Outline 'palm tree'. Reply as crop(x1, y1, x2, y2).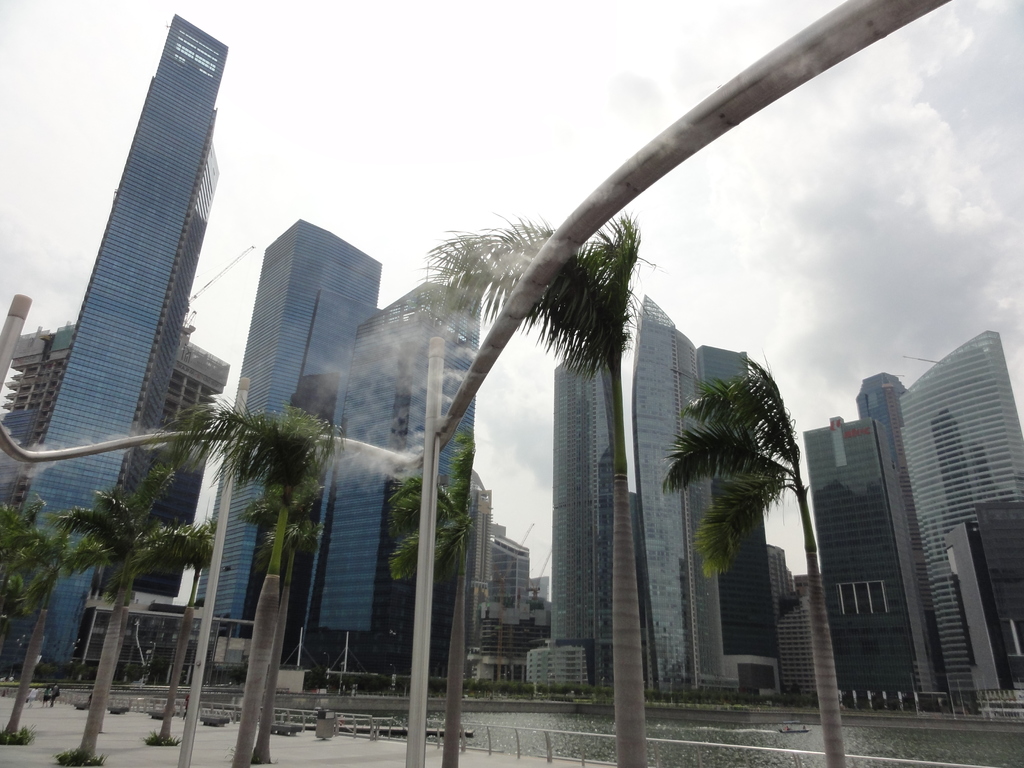
crop(504, 216, 638, 767).
